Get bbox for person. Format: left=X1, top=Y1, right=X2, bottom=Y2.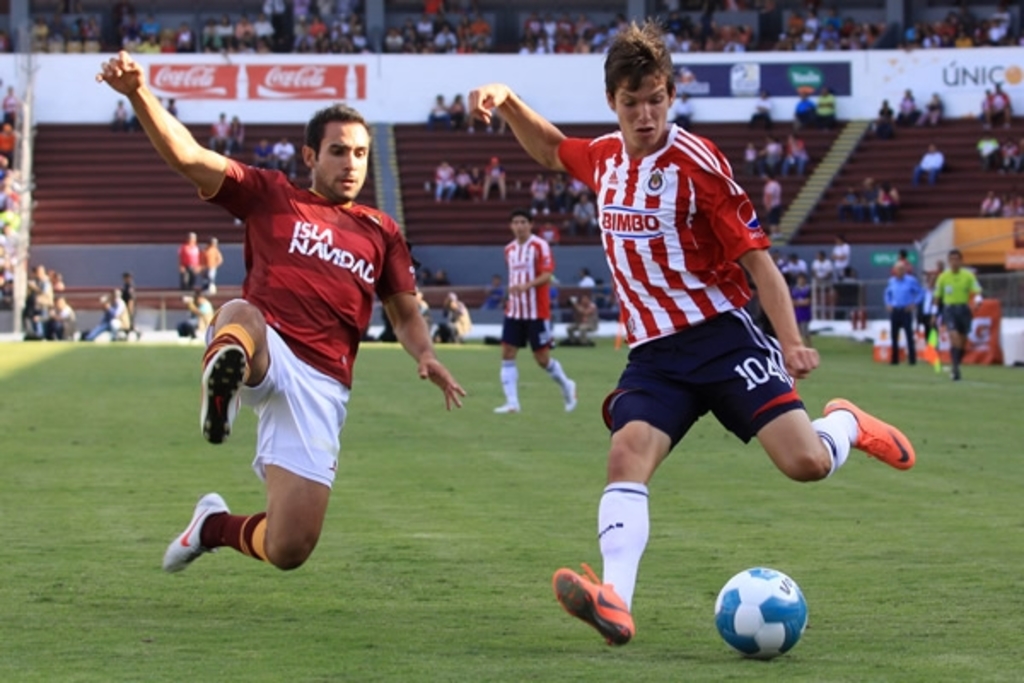
left=427, top=89, right=447, bottom=128.
